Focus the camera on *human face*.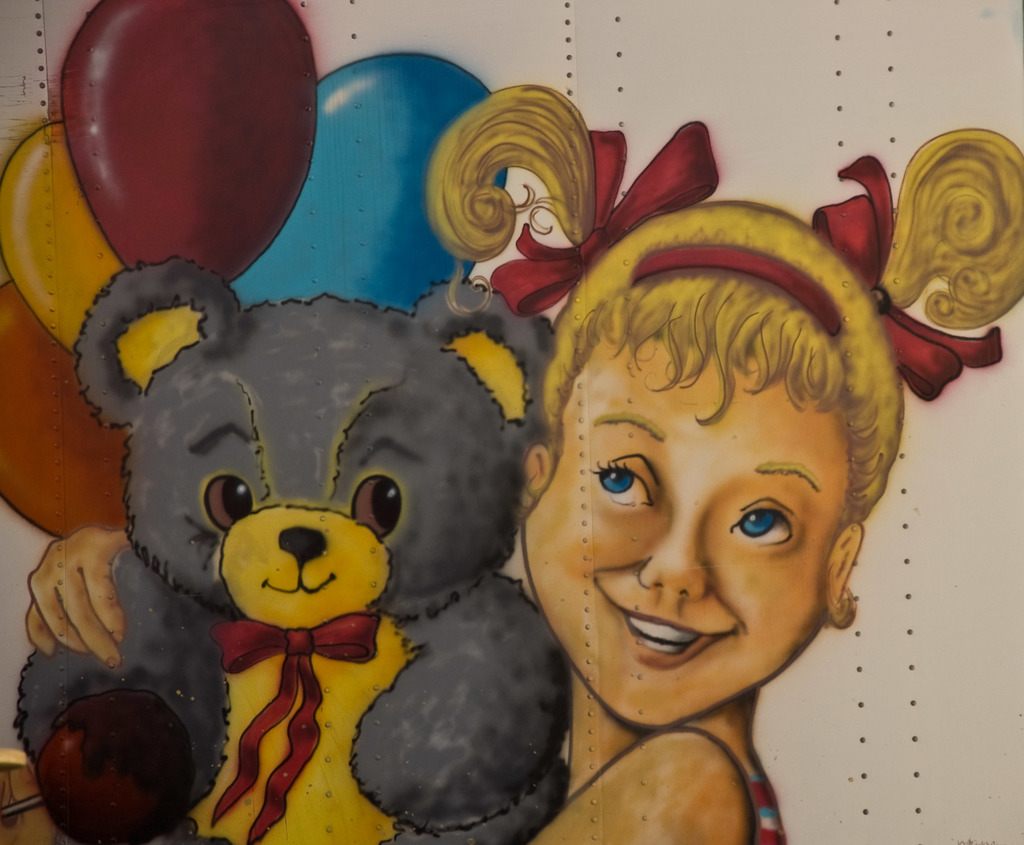
Focus region: 527 340 849 723.
